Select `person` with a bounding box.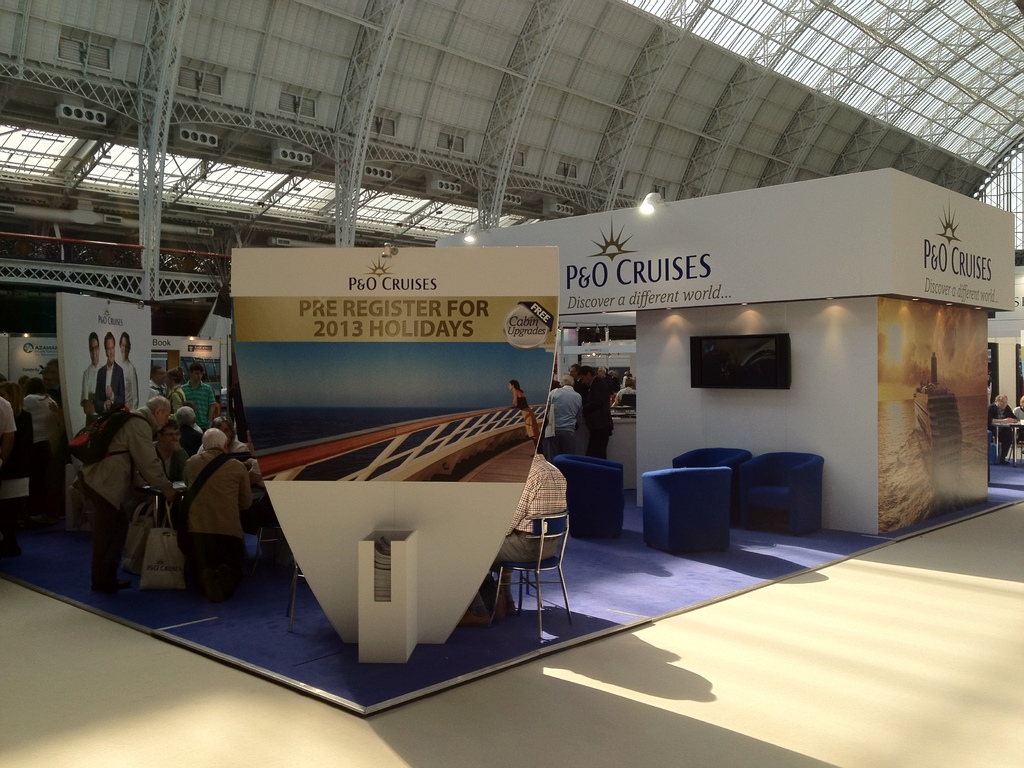
(1016,392,1023,444).
